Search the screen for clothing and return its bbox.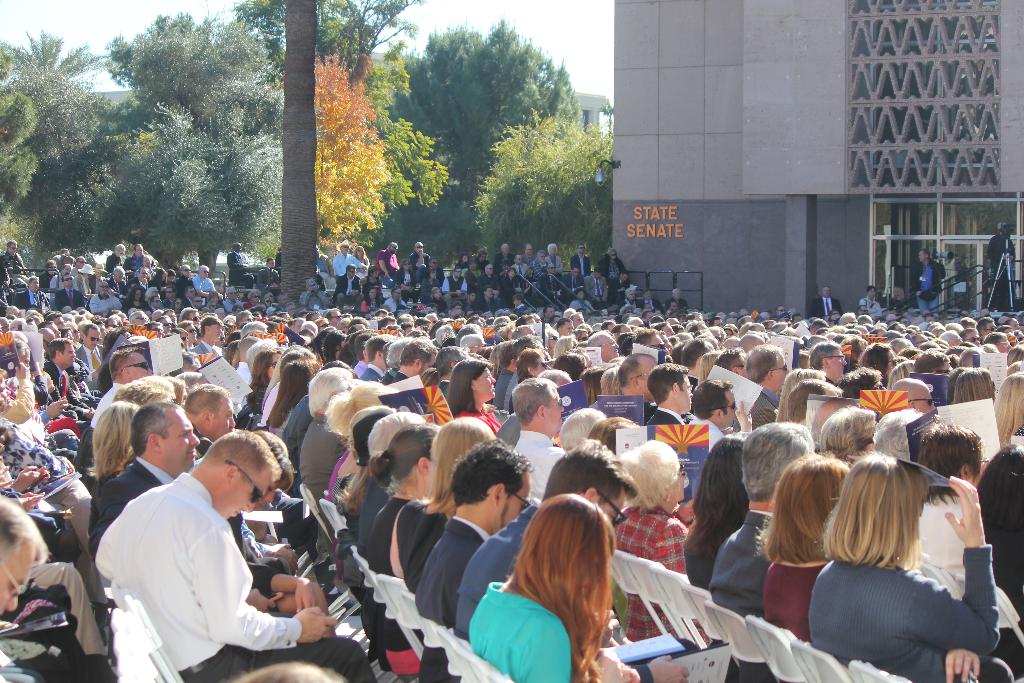
Found: select_region(856, 294, 885, 317).
